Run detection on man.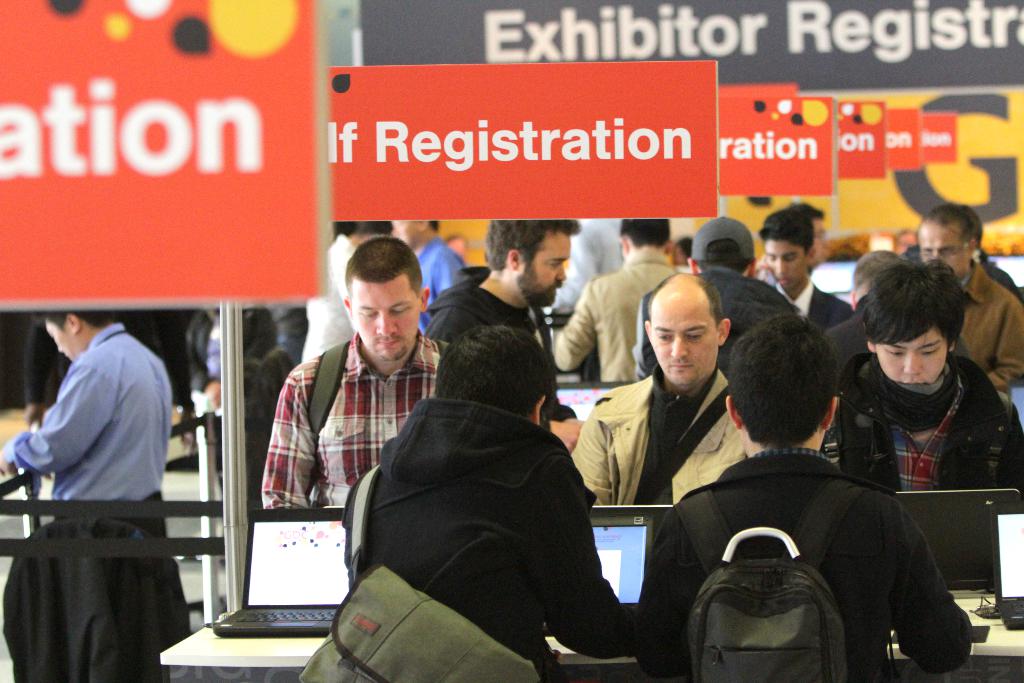
Result: {"x1": 915, "y1": 202, "x2": 1023, "y2": 395}.
